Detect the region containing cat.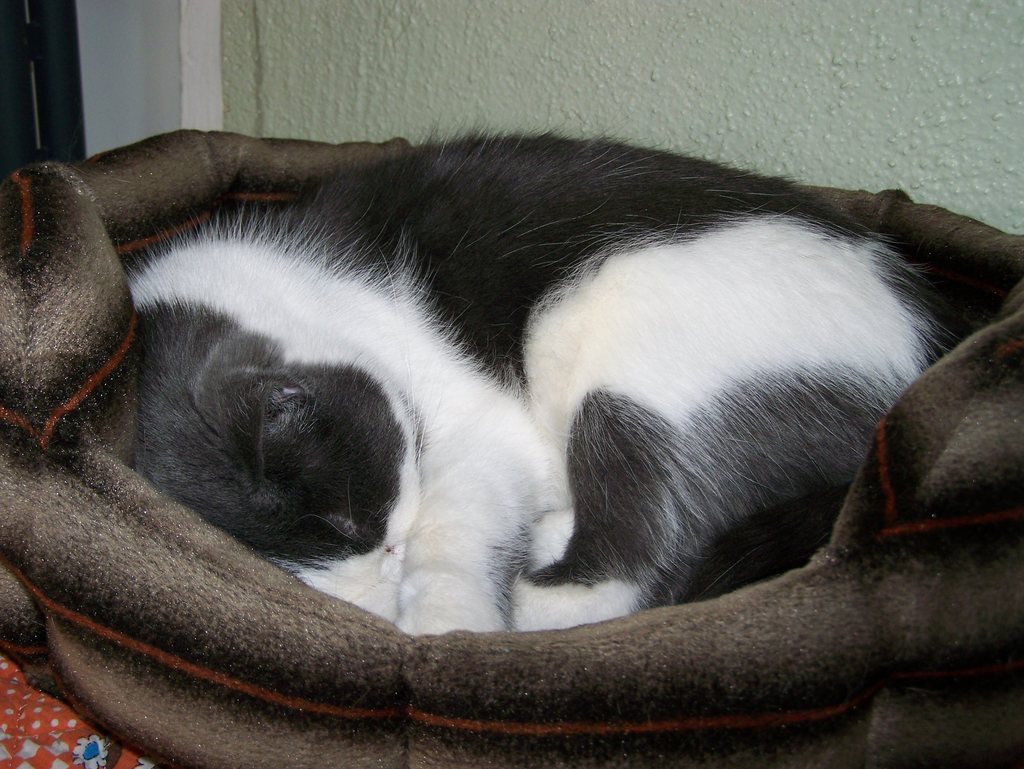
l=122, t=115, r=954, b=638.
